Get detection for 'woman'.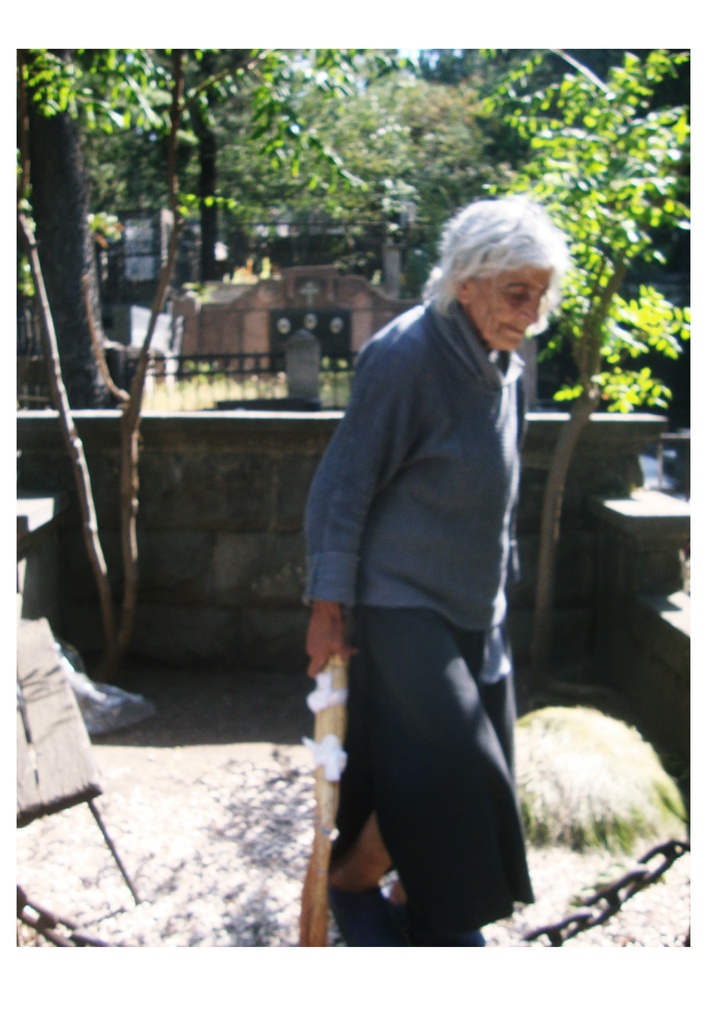
Detection: <box>236,172,621,866</box>.
